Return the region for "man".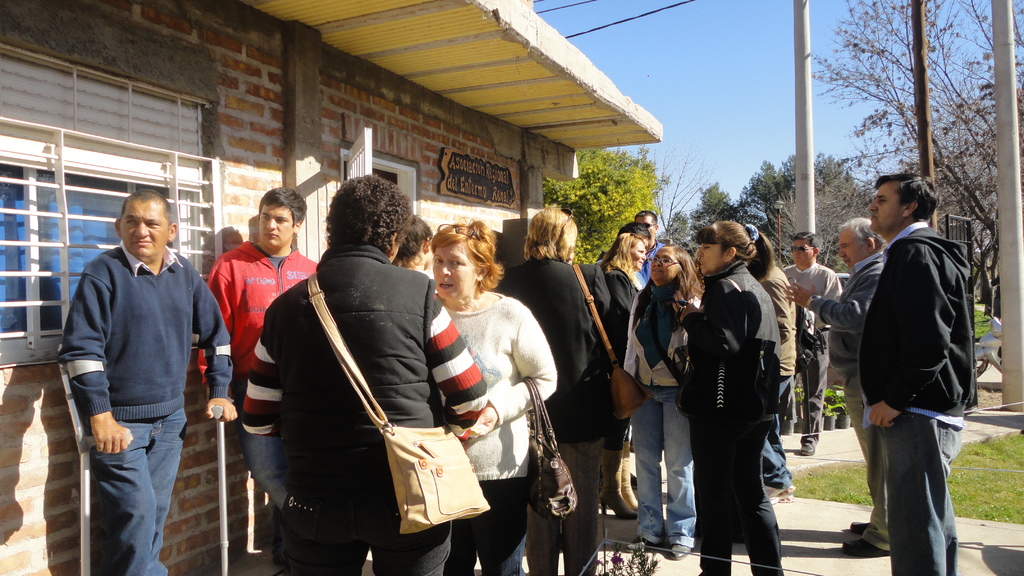
<region>781, 232, 849, 459</region>.
